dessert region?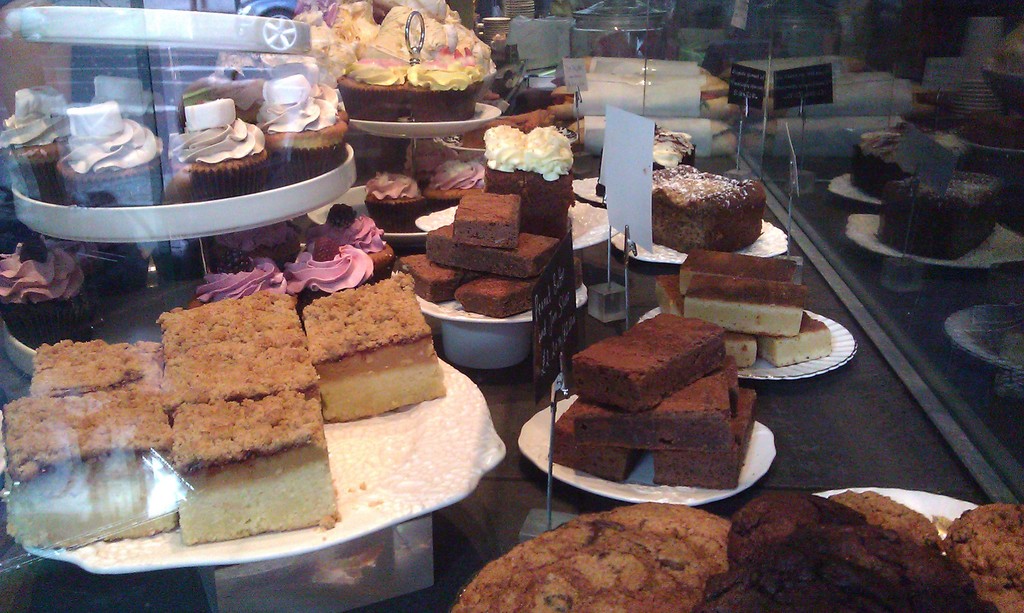
0,234,82,340
